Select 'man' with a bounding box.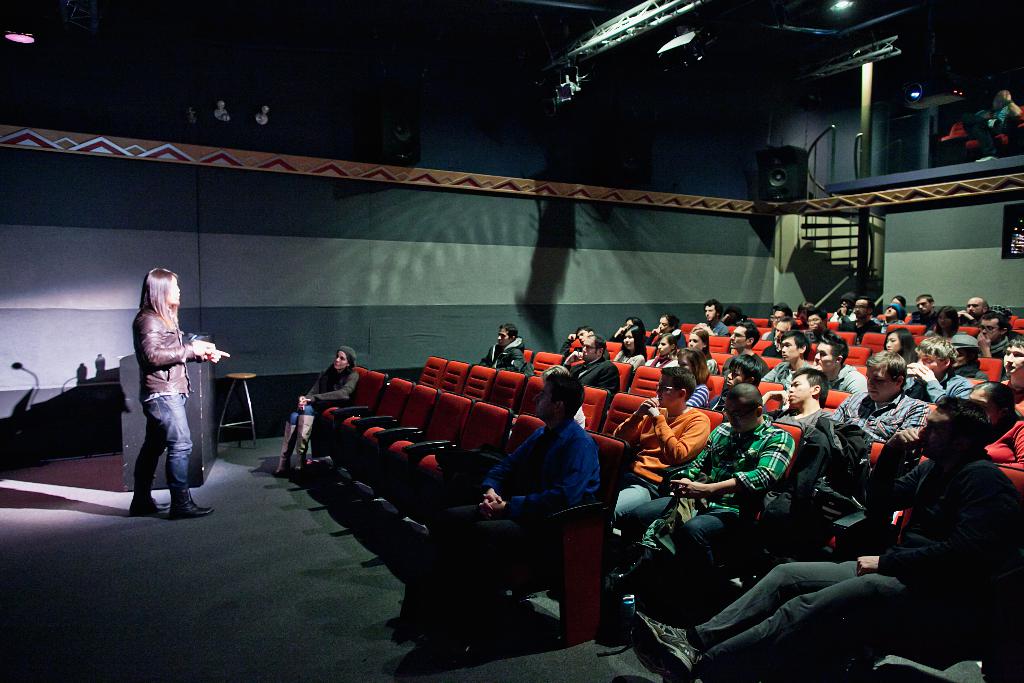
bbox=[837, 294, 879, 347].
